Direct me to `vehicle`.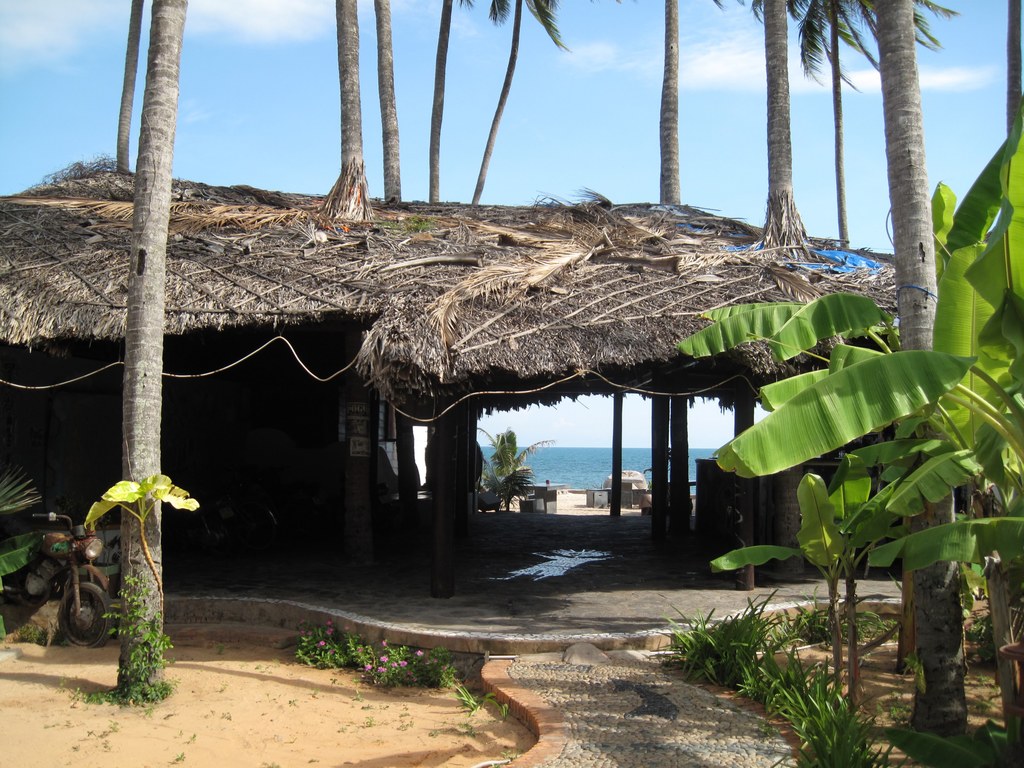
Direction: pyautogui.locateOnScreen(20, 506, 111, 648).
